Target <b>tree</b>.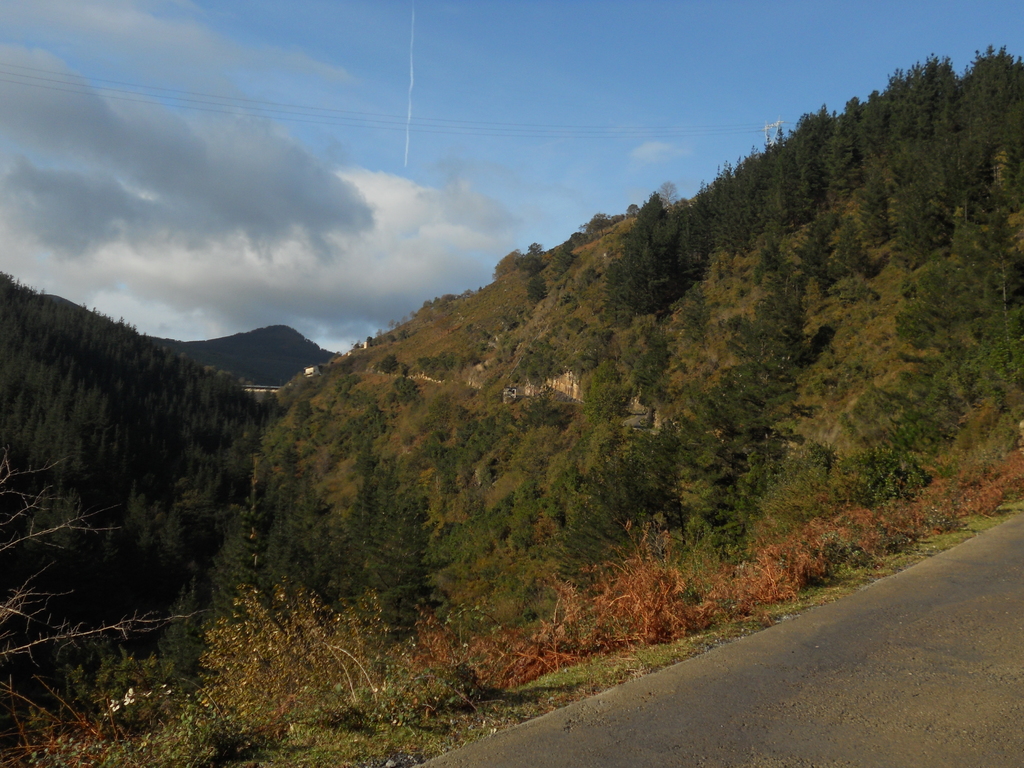
Target region: locate(618, 188, 670, 316).
